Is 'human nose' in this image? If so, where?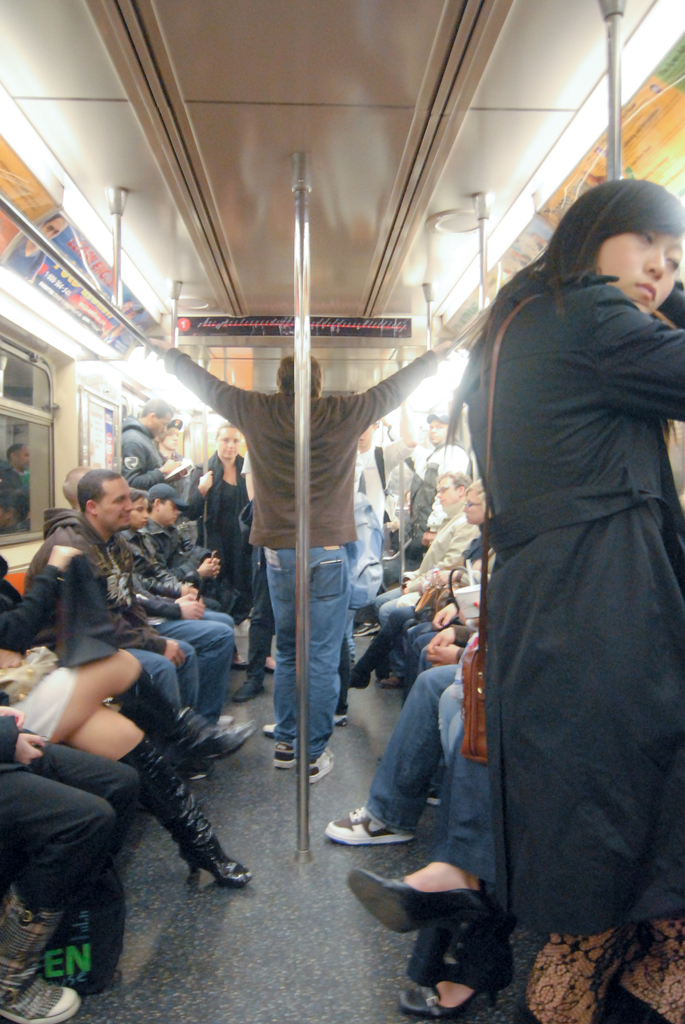
Yes, at [left=171, top=507, right=178, bottom=515].
